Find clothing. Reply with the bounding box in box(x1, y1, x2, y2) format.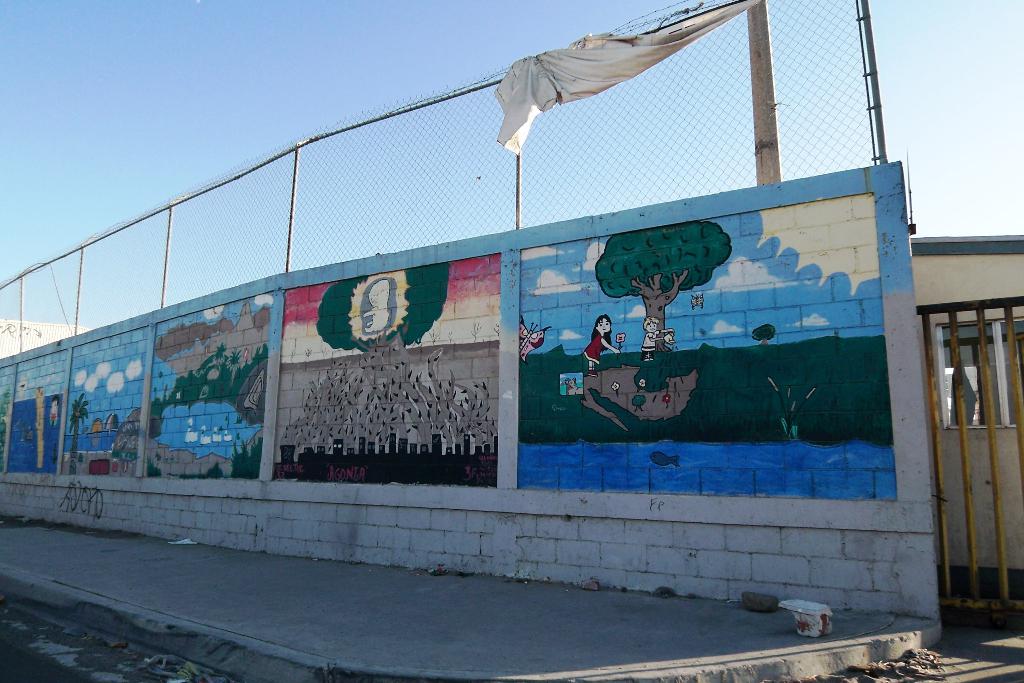
box(583, 333, 607, 368).
